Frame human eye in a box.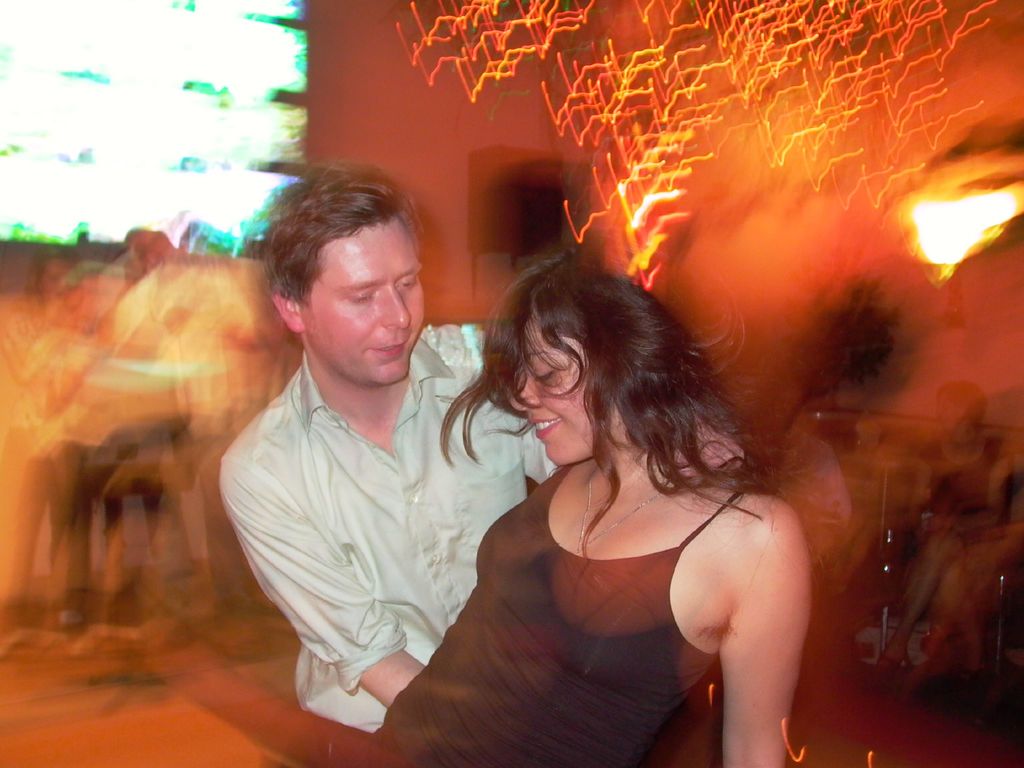
rect(348, 289, 377, 306).
